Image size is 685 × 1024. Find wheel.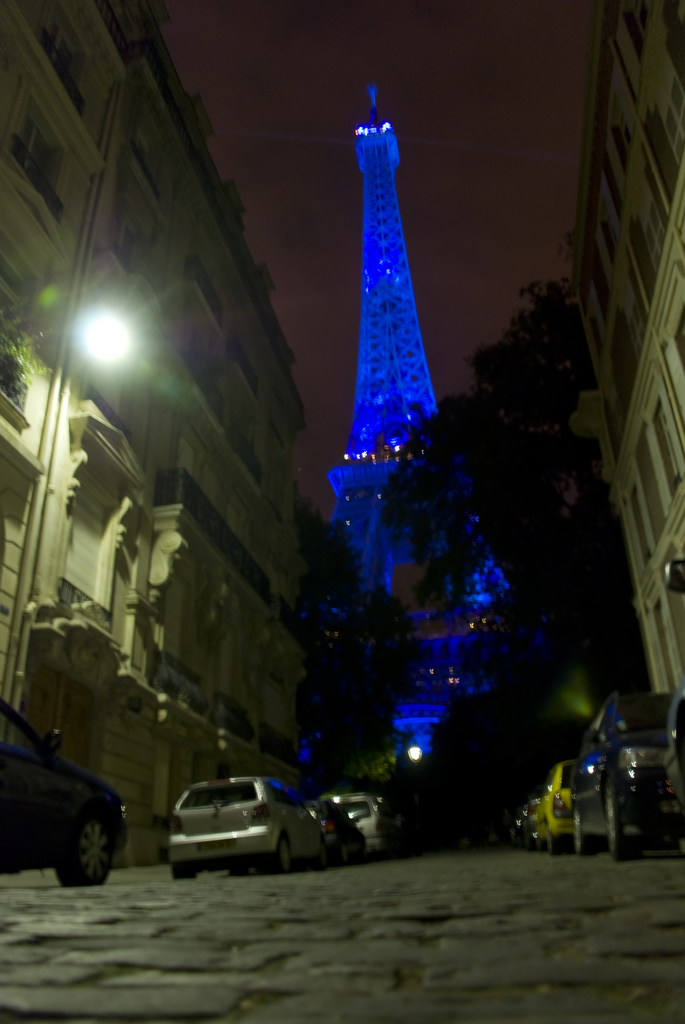
x1=33, y1=793, x2=106, y2=890.
